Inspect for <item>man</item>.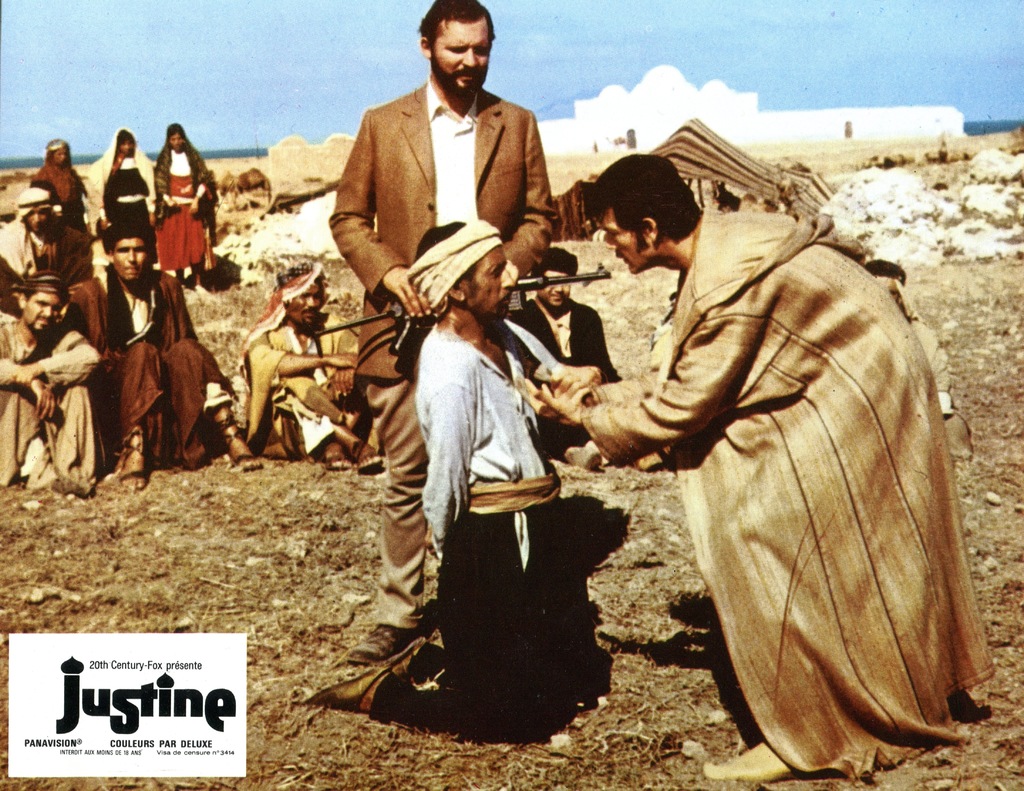
Inspection: [61, 213, 267, 495].
